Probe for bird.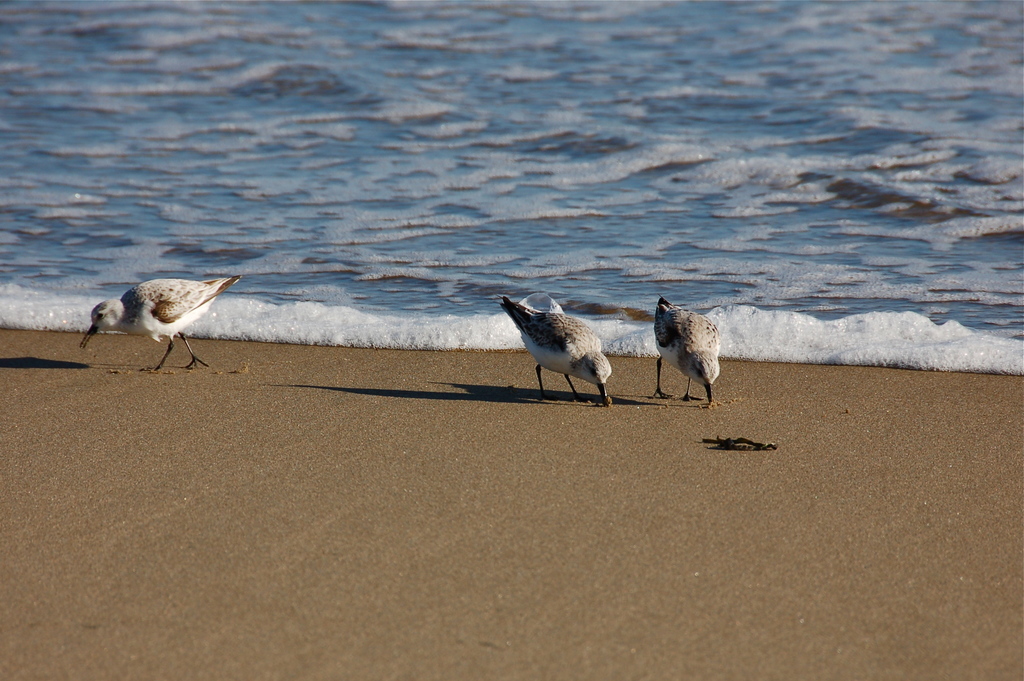
Probe result: x1=497 y1=294 x2=615 y2=406.
